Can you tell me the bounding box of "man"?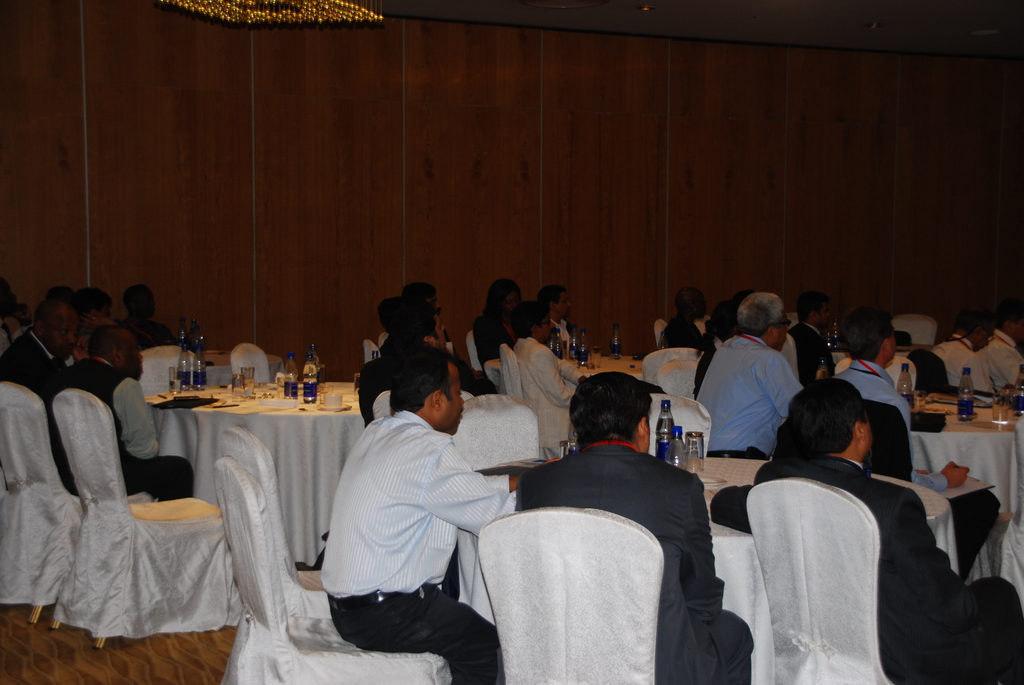
locate(118, 284, 169, 345).
